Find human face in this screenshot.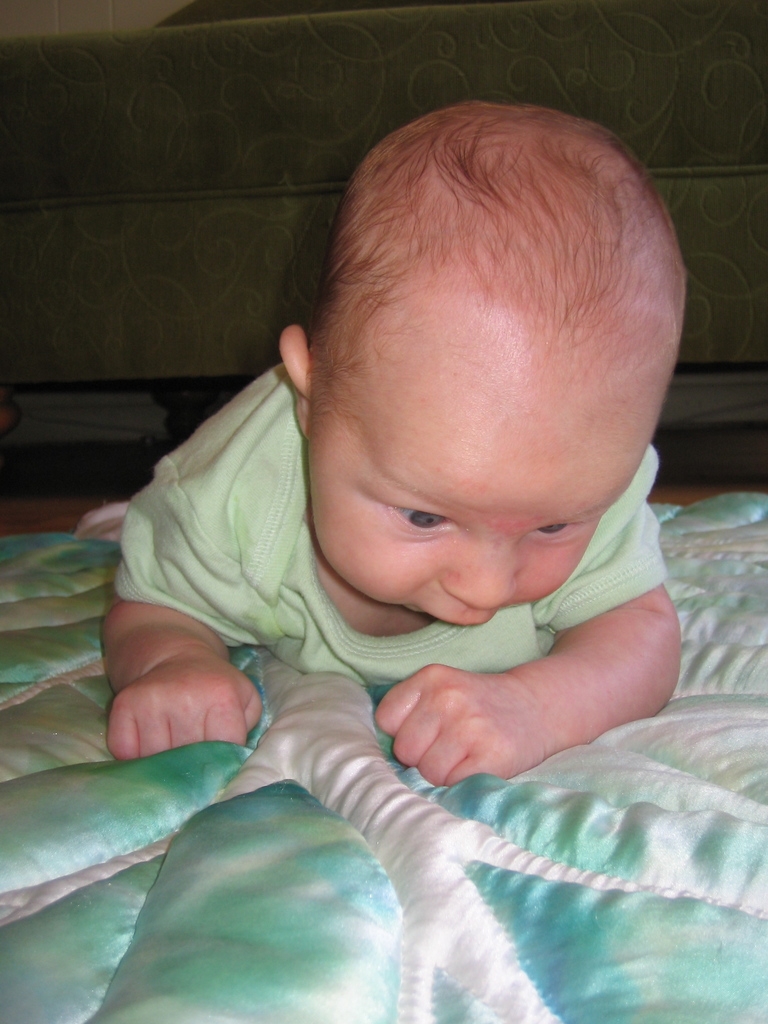
The bounding box for human face is (307,378,650,625).
